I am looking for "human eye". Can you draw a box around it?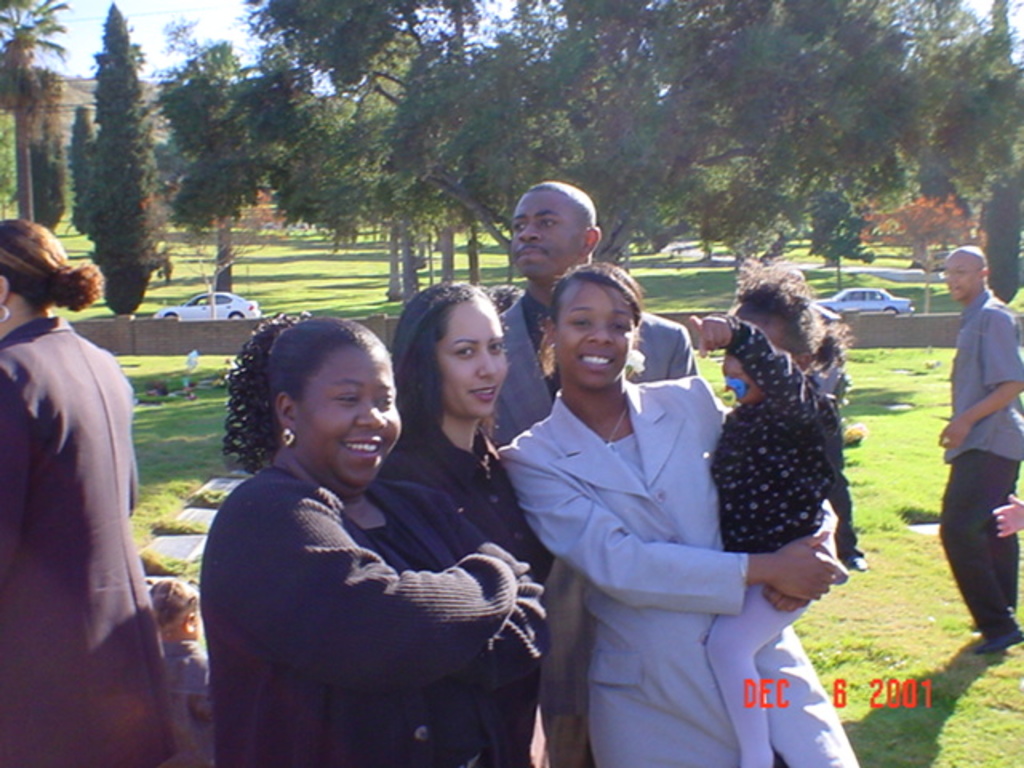
Sure, the bounding box is l=610, t=317, r=627, b=331.
